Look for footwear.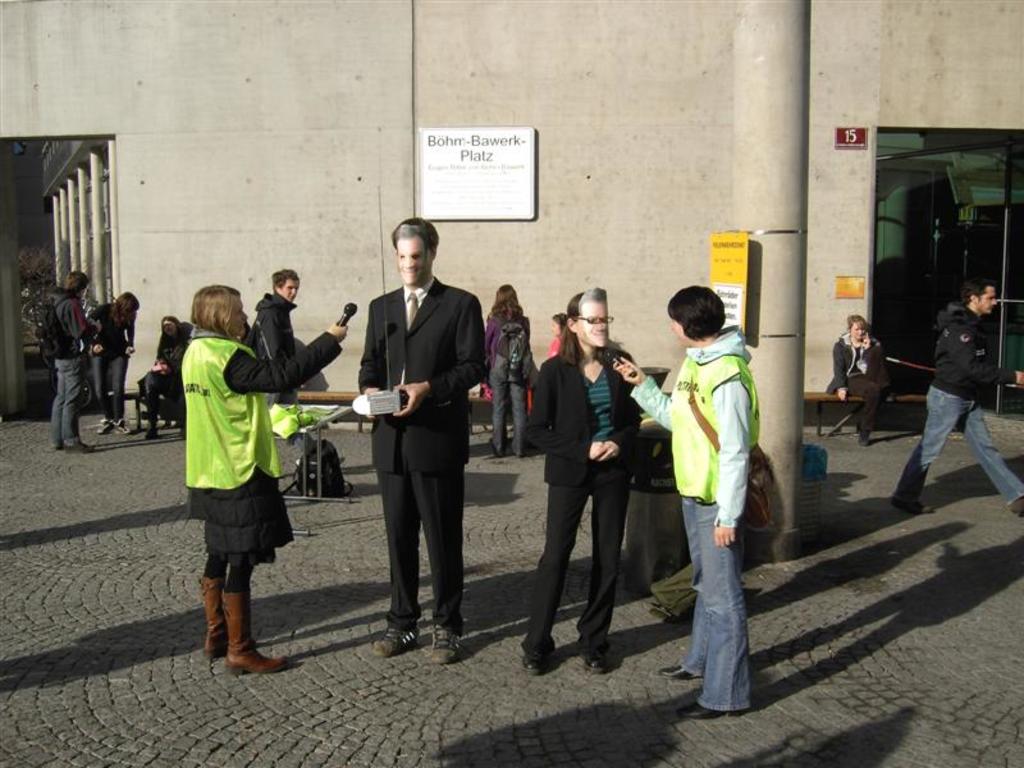
Found: x1=370, y1=630, x2=419, y2=655.
